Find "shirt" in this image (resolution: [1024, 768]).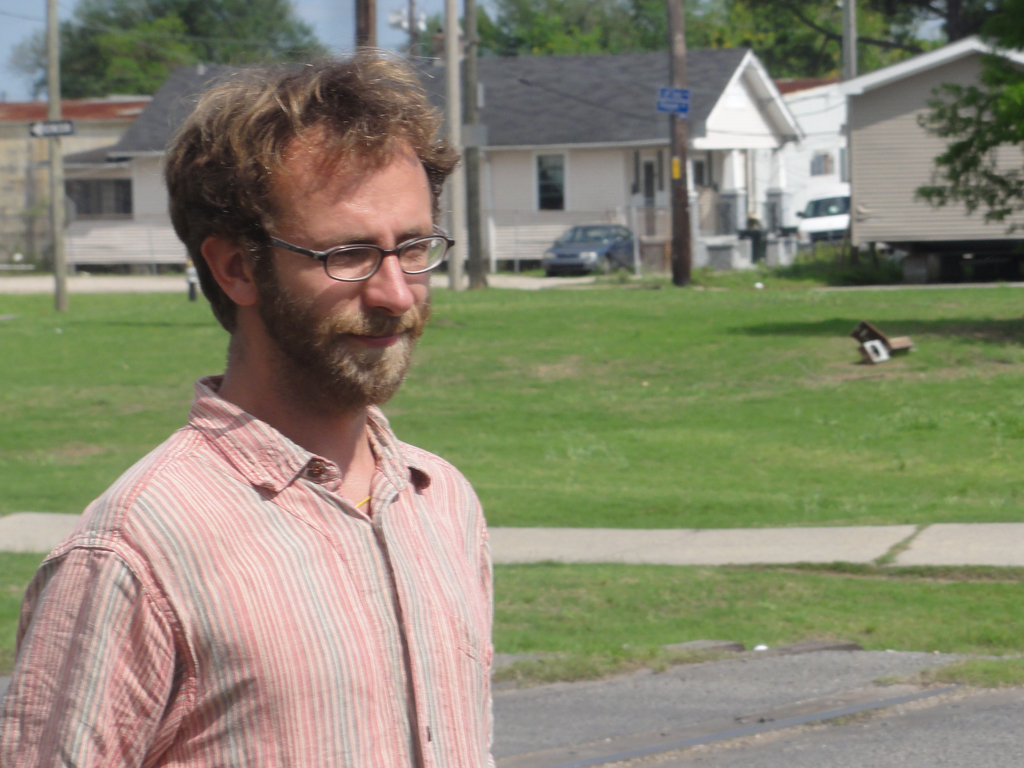
47 365 511 767.
